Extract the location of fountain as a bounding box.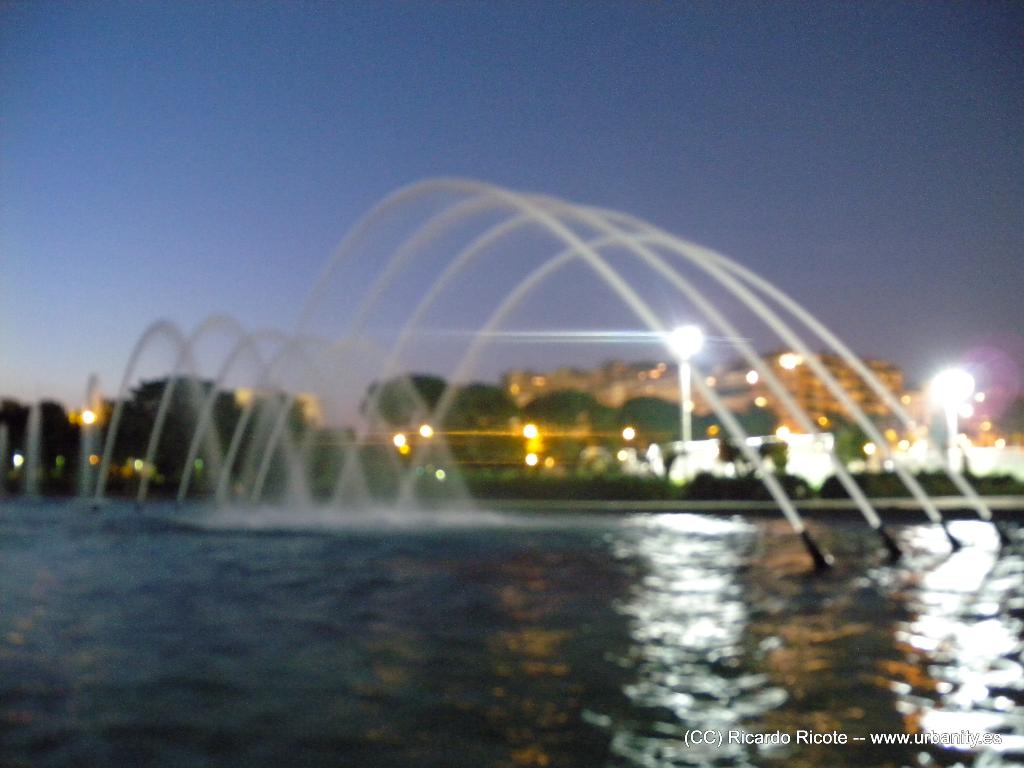
<box>28,159,1020,570</box>.
